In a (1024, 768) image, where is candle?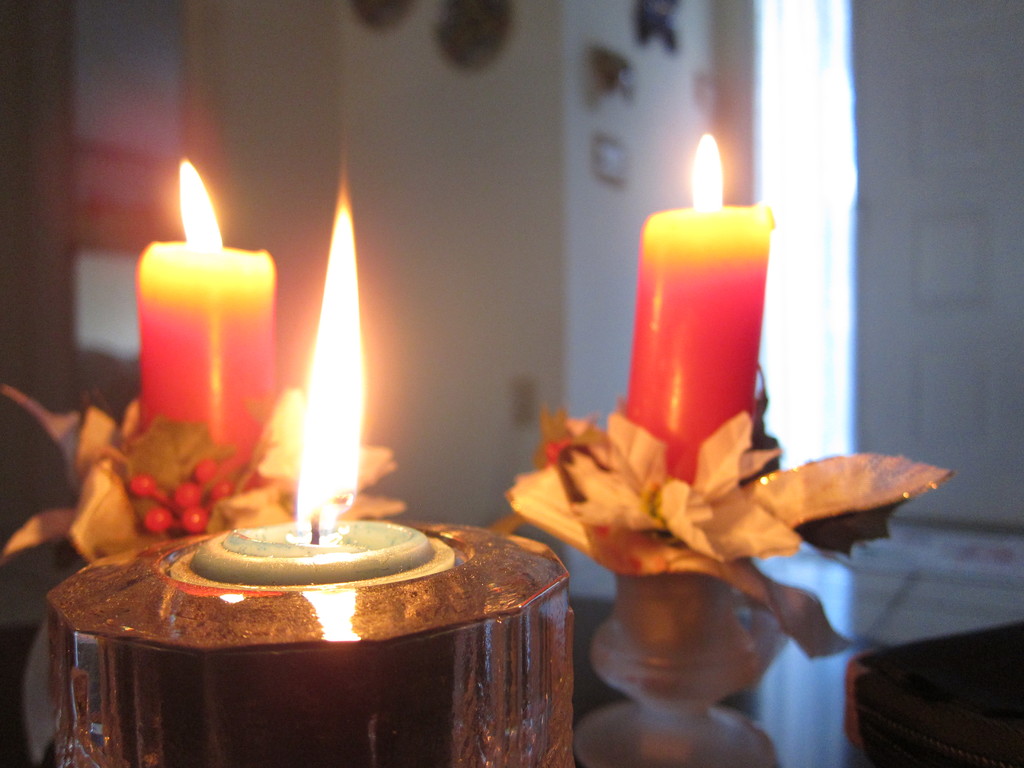
region(191, 147, 435, 579).
